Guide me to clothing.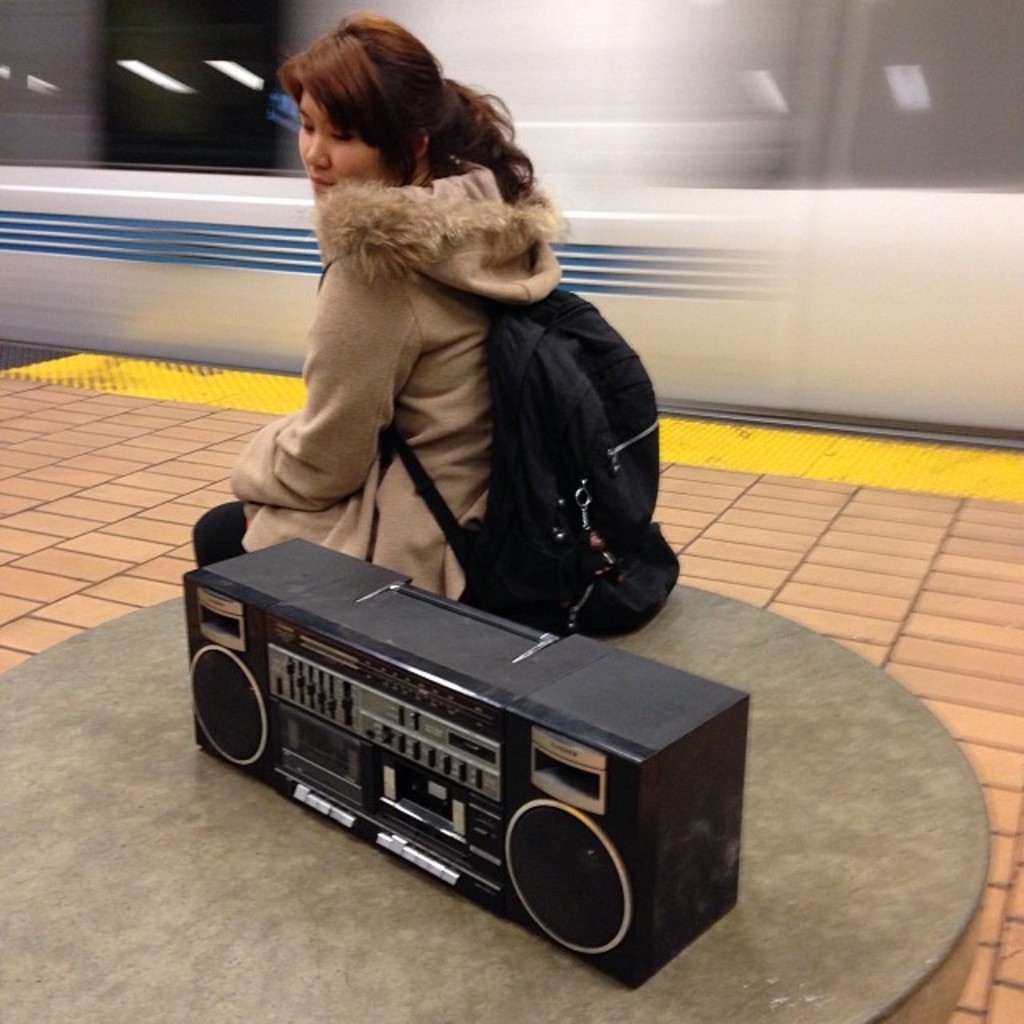
Guidance: 198:197:558:635.
